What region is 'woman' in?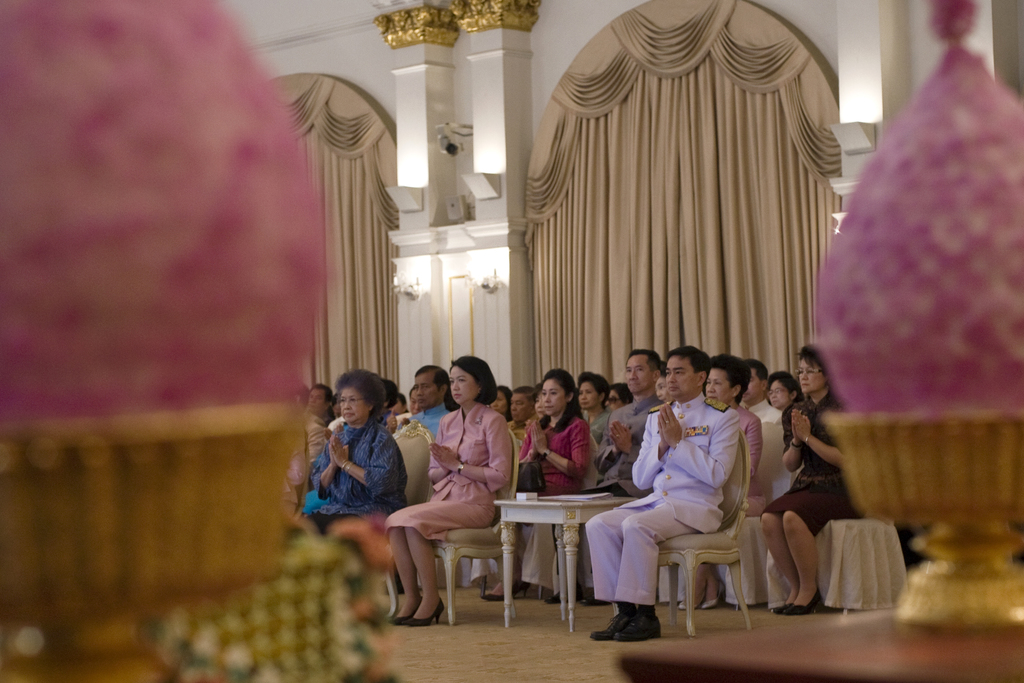
bbox(381, 355, 511, 624).
